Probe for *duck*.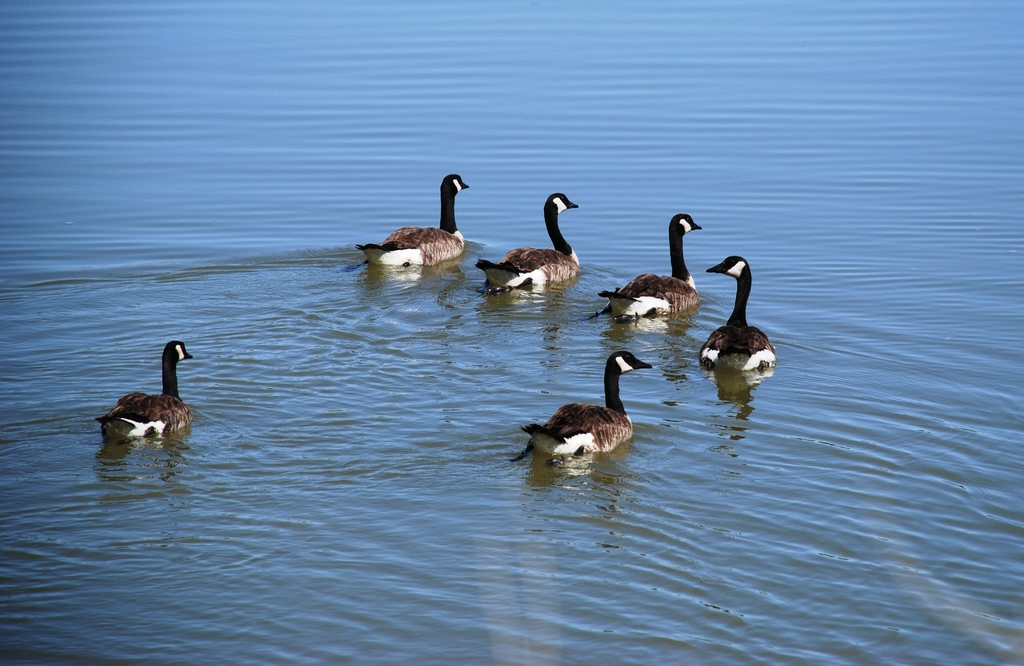
Probe result: 516/346/659/462.
